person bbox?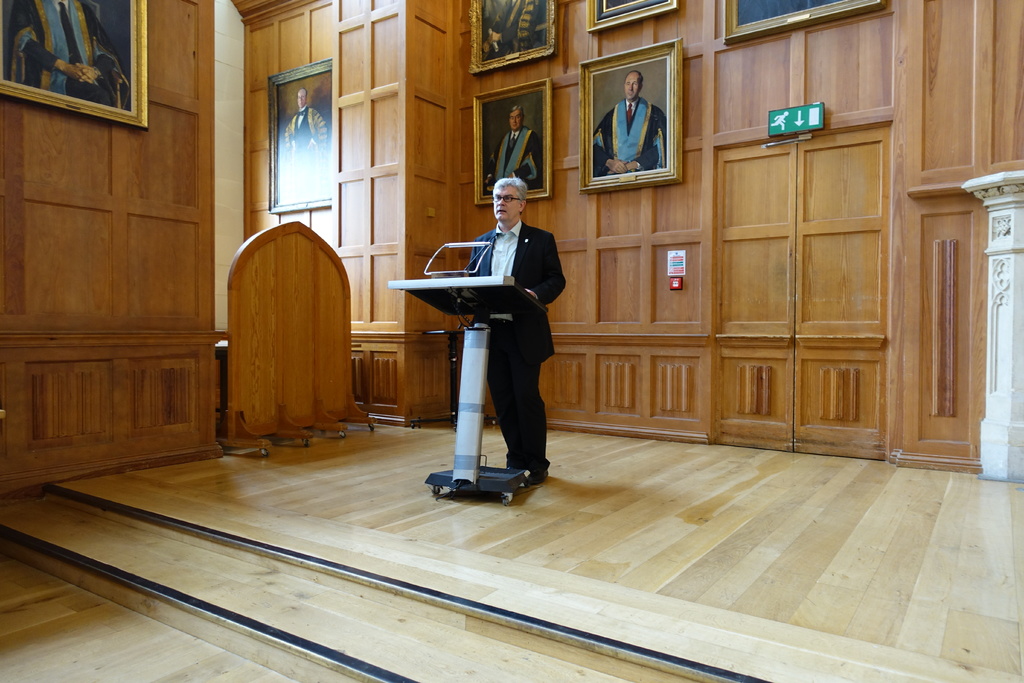
[280, 84, 345, 204]
